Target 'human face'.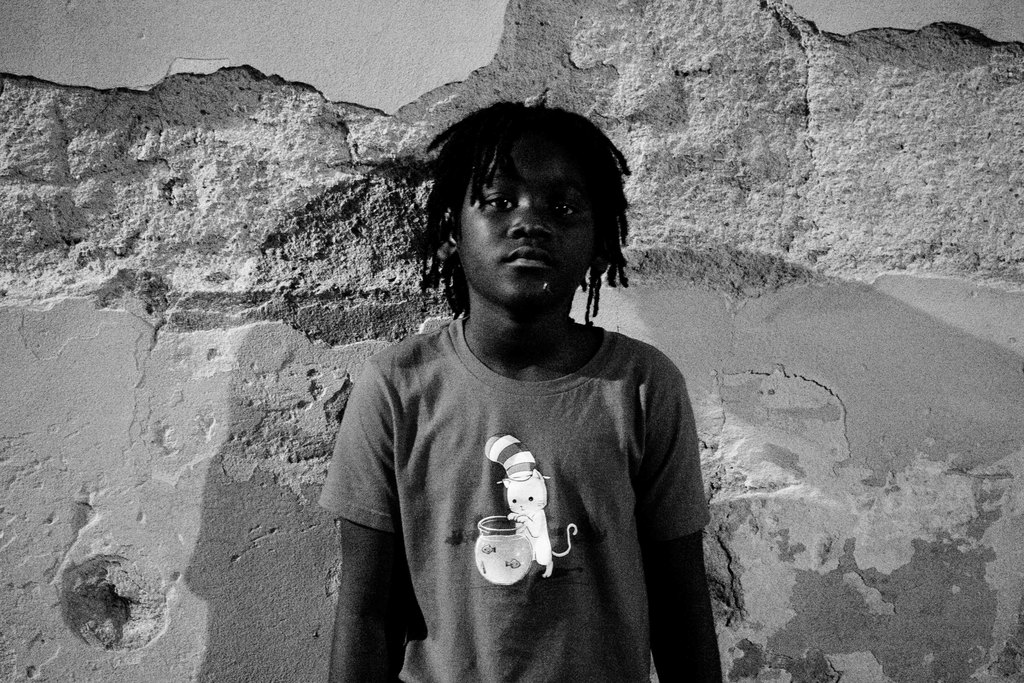
Target region: (left=450, top=142, right=598, bottom=300).
